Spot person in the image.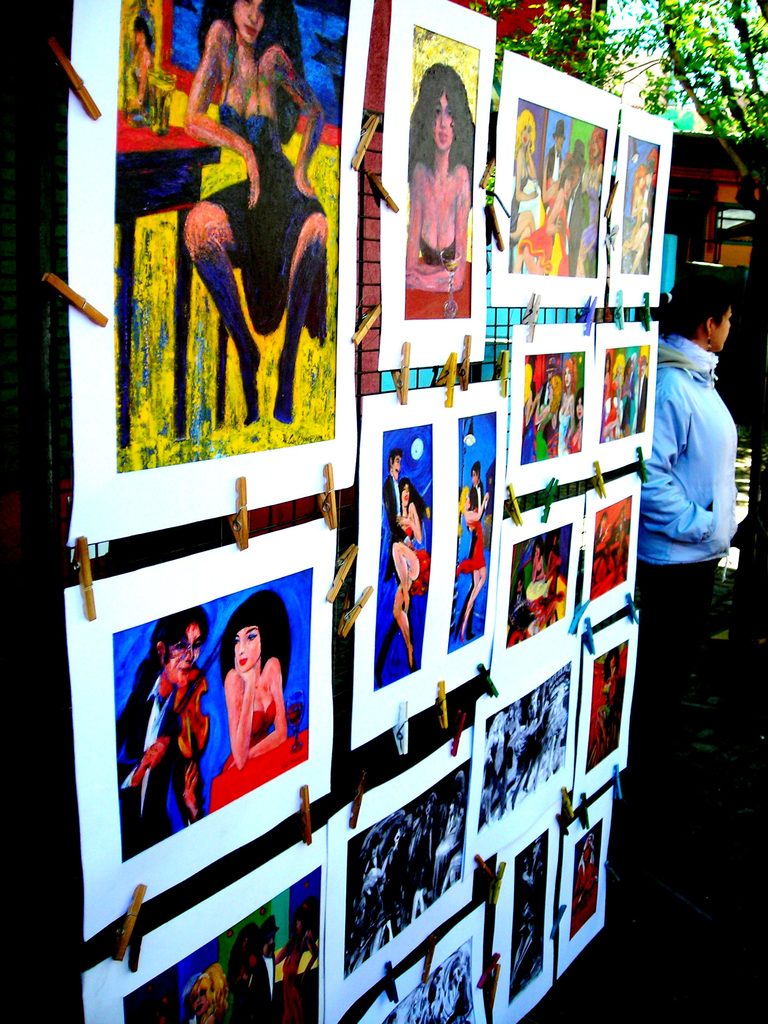
person found at detection(546, 118, 572, 176).
